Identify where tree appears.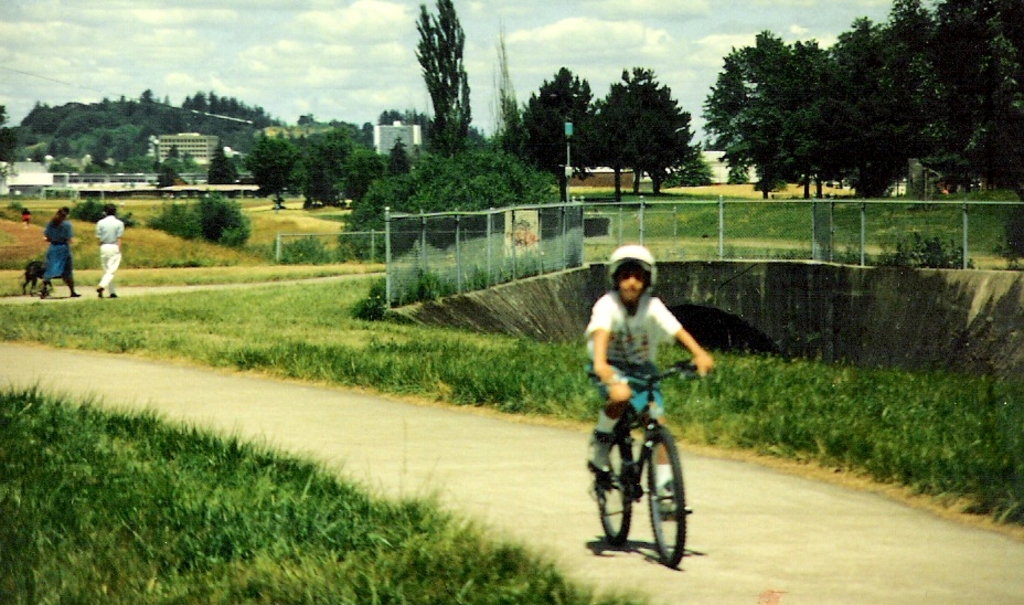
Appears at [x1=842, y1=17, x2=937, y2=190].
